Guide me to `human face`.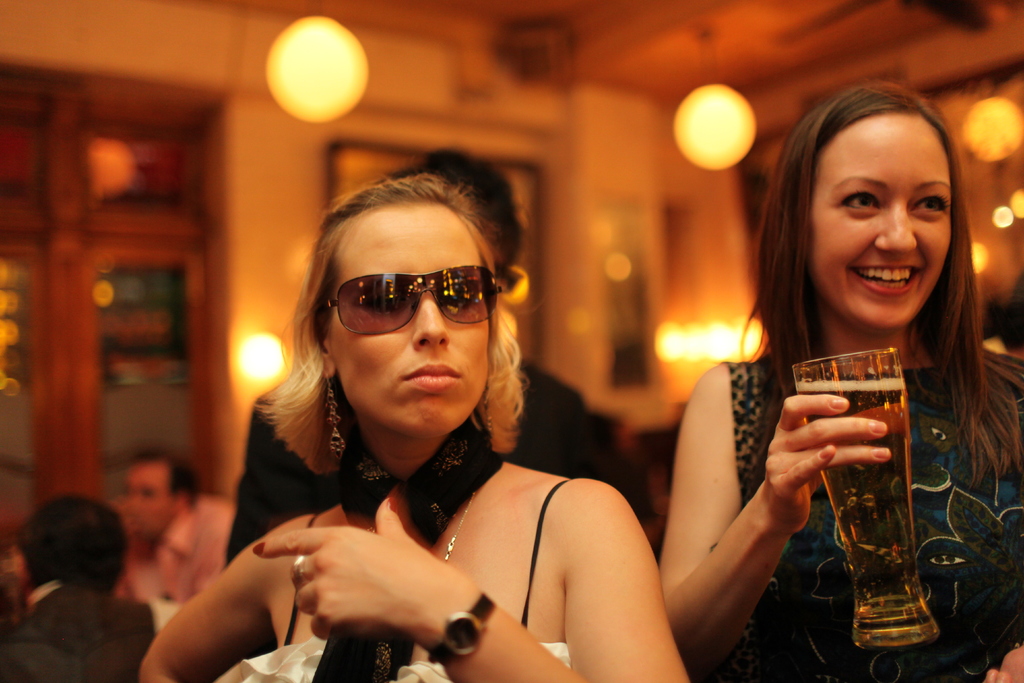
Guidance: [left=330, top=204, right=489, bottom=438].
